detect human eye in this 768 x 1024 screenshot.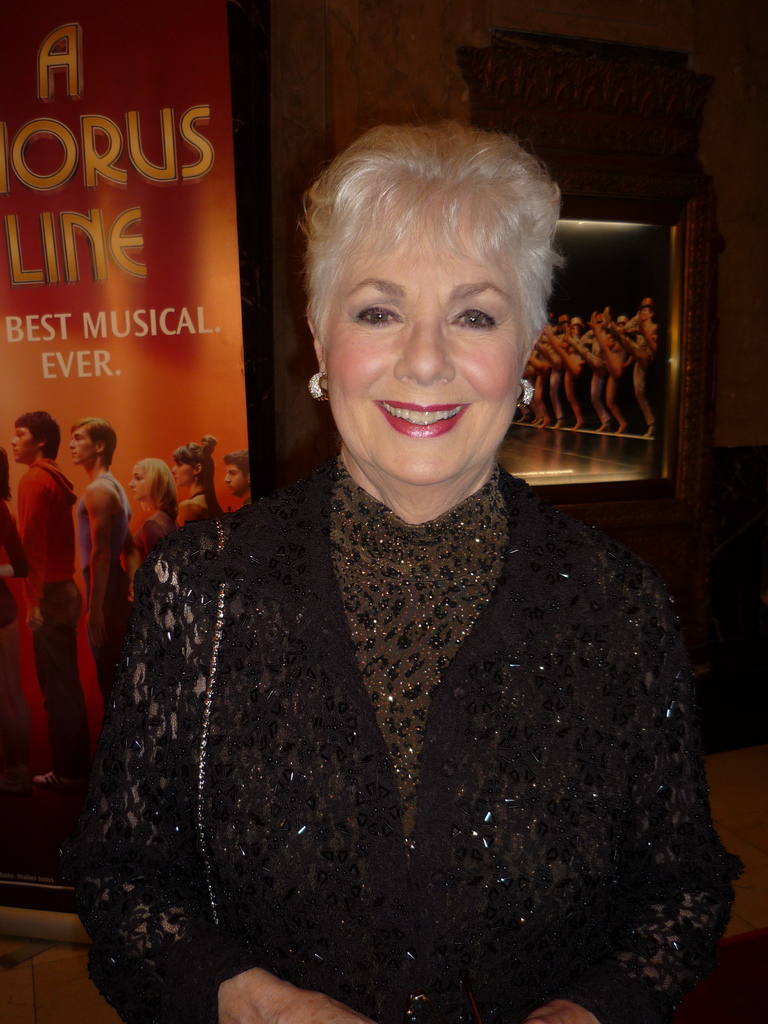
Detection: [x1=76, y1=434, x2=83, y2=441].
